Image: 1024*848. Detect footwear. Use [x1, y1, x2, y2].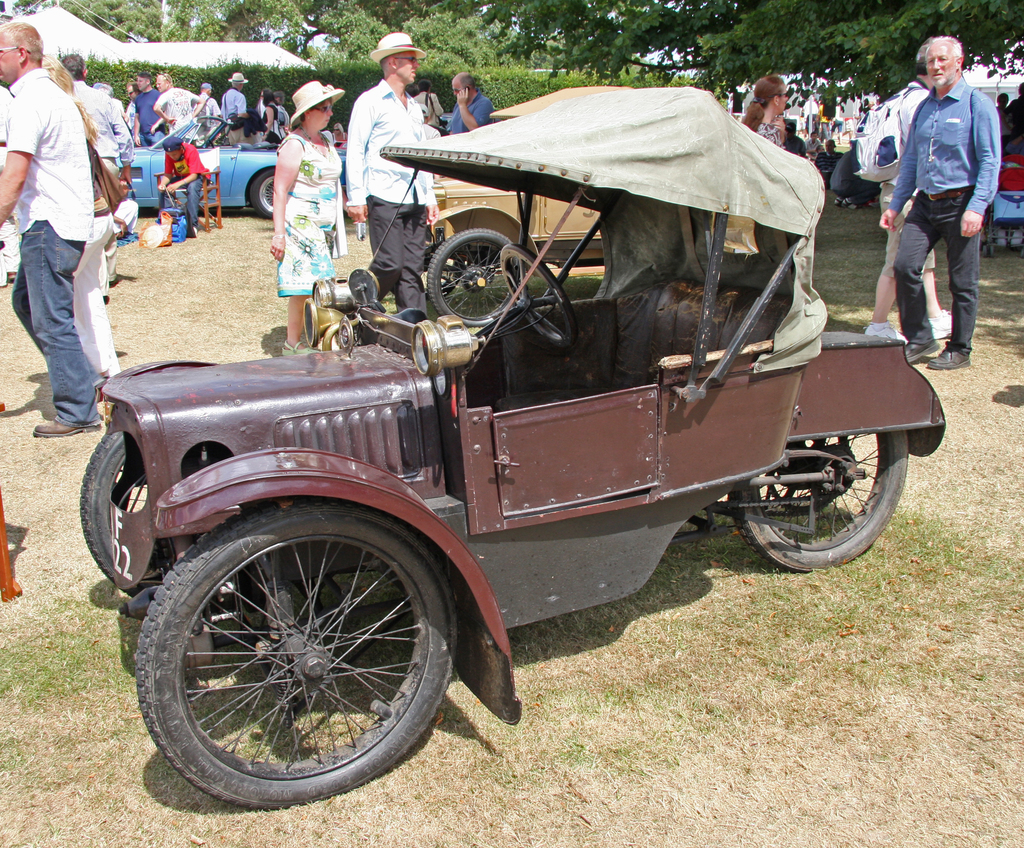
[28, 411, 106, 438].
